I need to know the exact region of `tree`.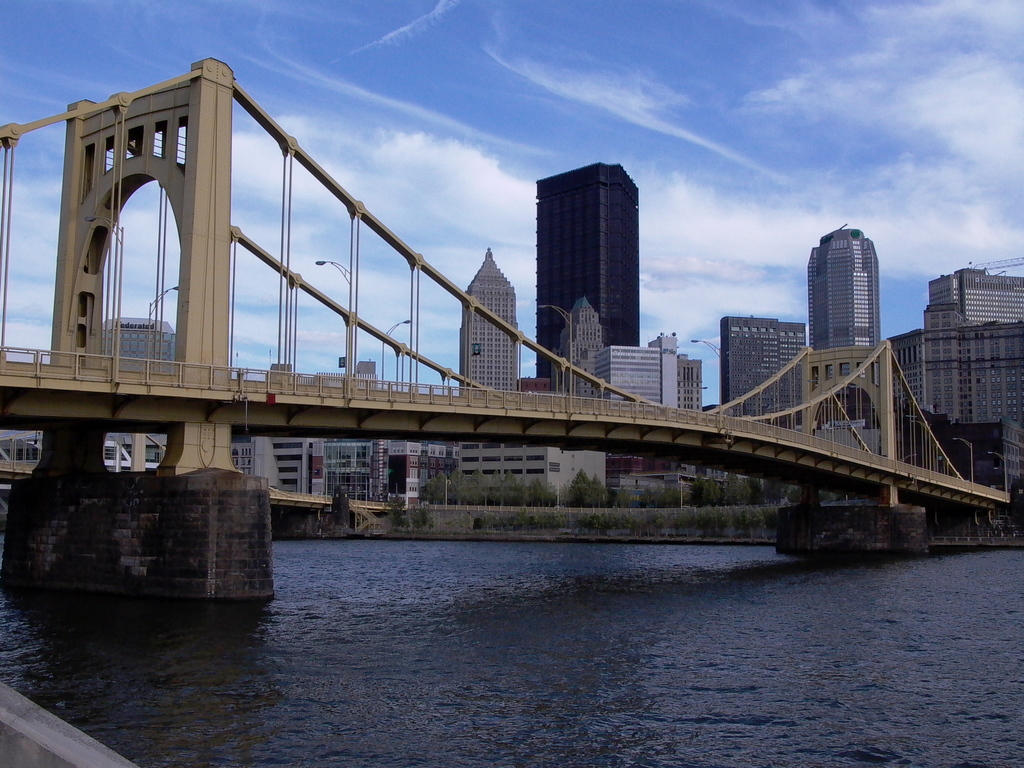
Region: <region>764, 479, 776, 508</region>.
